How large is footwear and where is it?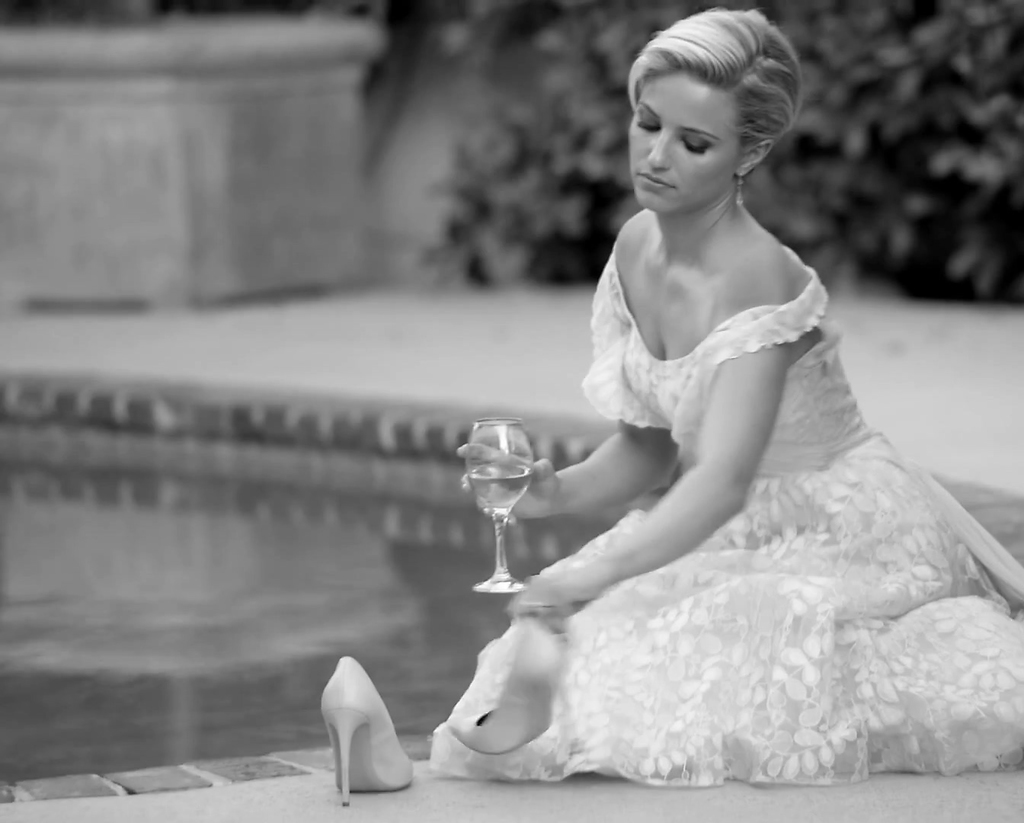
Bounding box: <region>447, 616, 571, 764</region>.
